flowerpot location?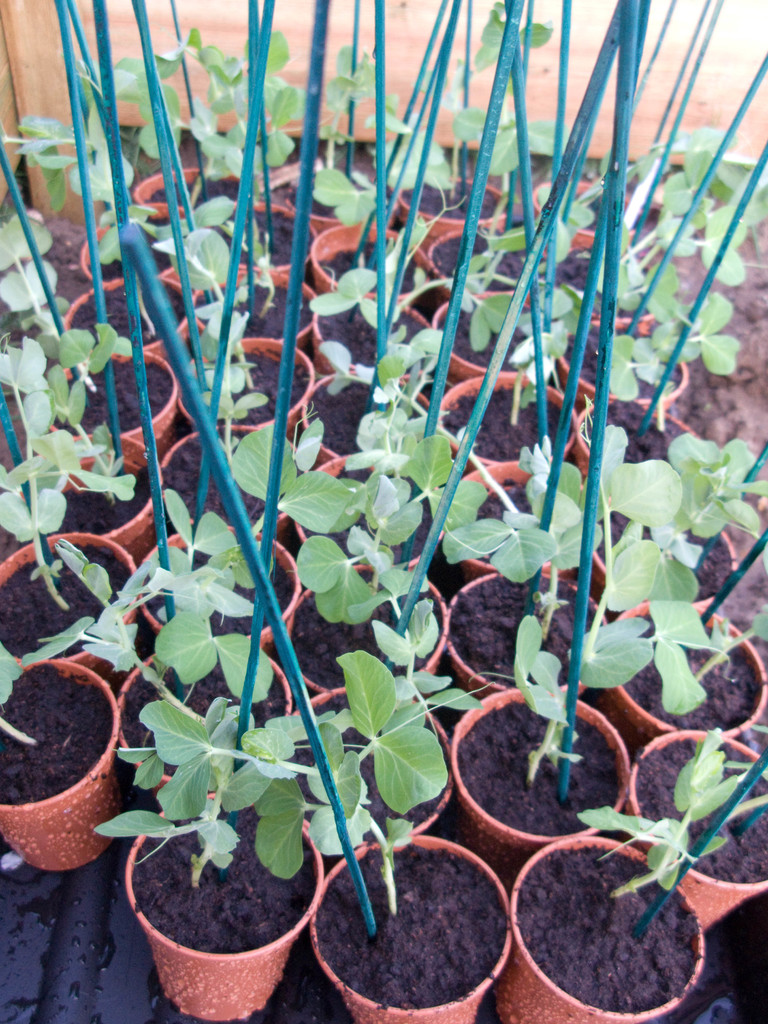
x1=429 y1=230 x2=544 y2=294
